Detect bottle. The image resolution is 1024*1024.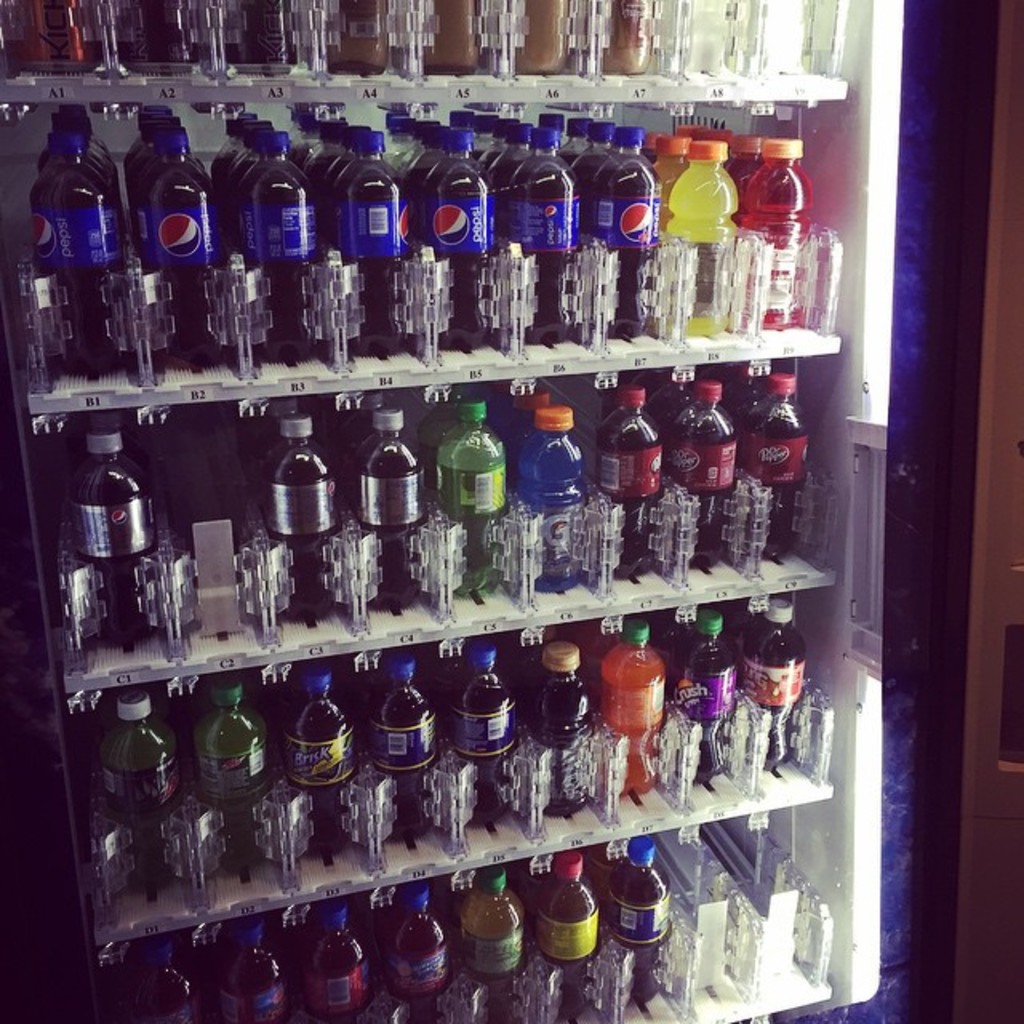
[658, 138, 693, 187].
